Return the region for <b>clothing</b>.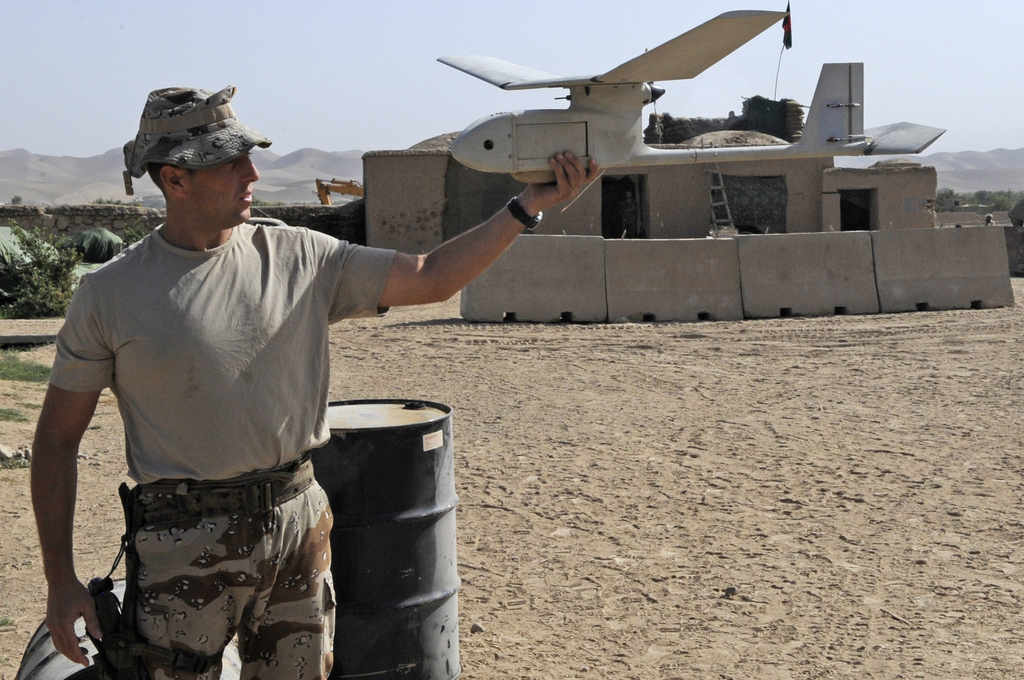
<box>35,222,398,679</box>.
